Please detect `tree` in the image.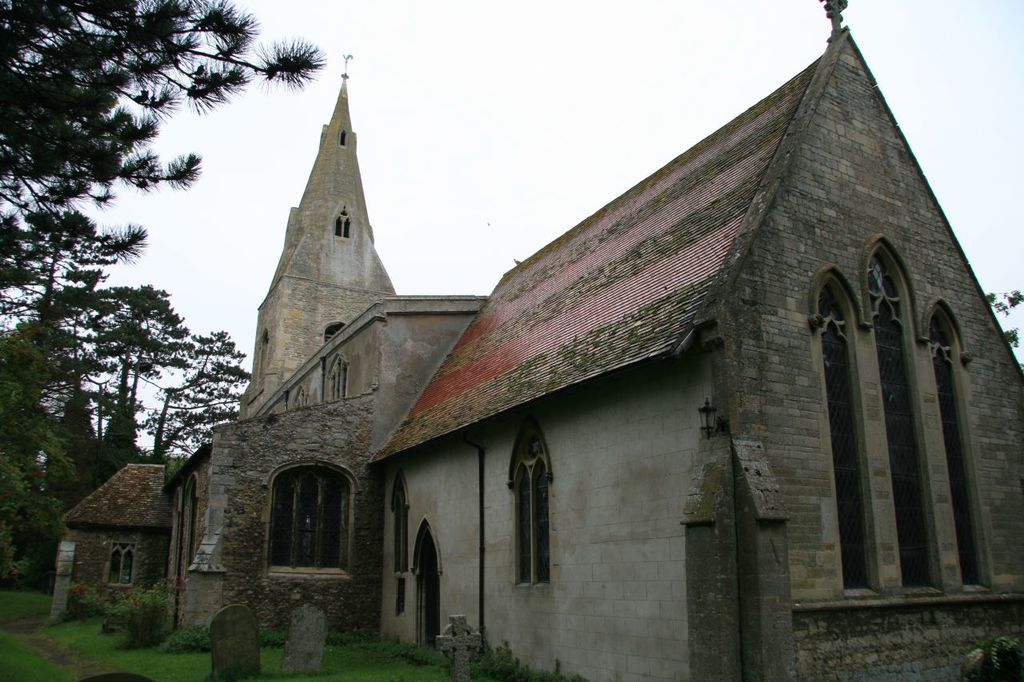
0:0:324:422.
